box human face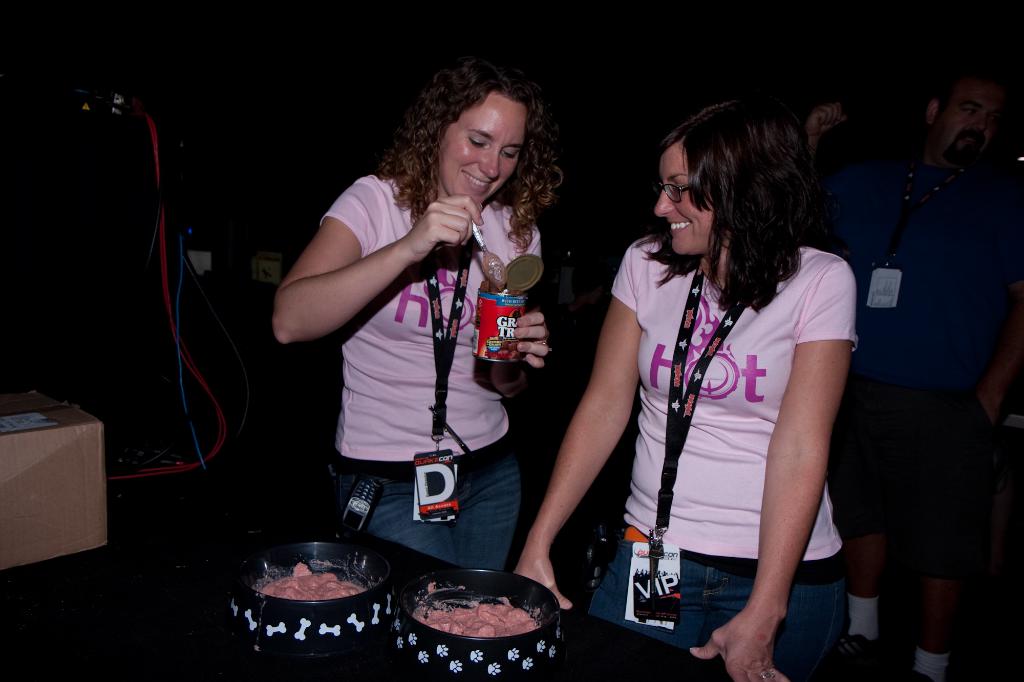
box(925, 59, 1014, 160)
